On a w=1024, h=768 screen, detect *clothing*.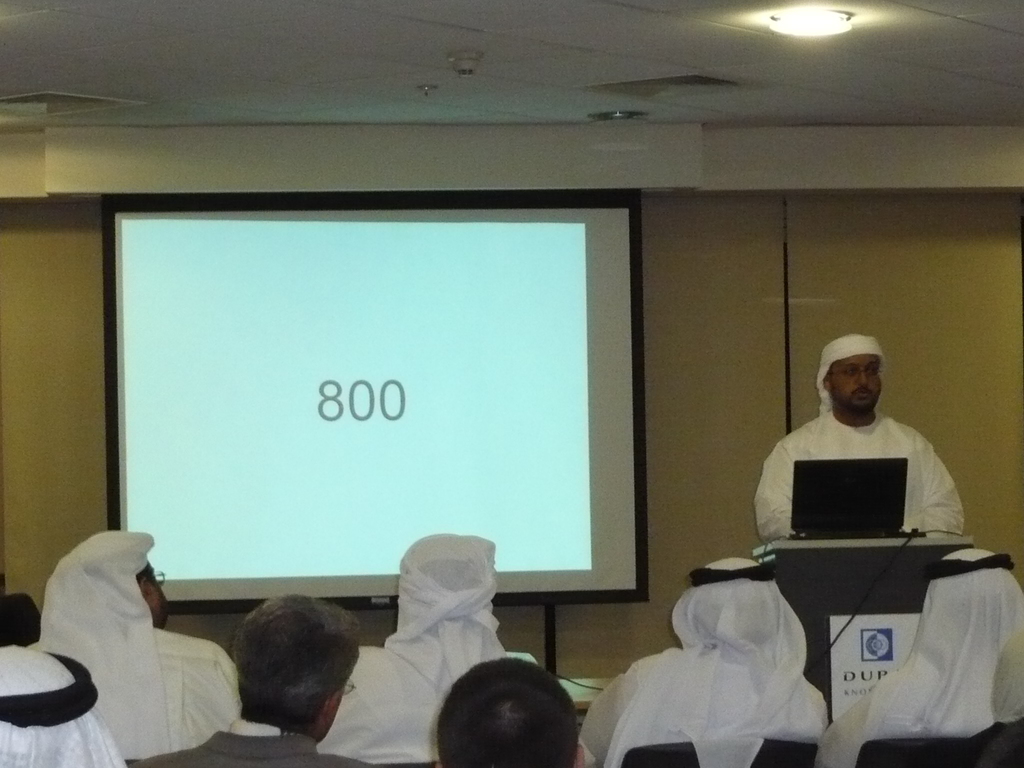
crop(813, 657, 1023, 767).
